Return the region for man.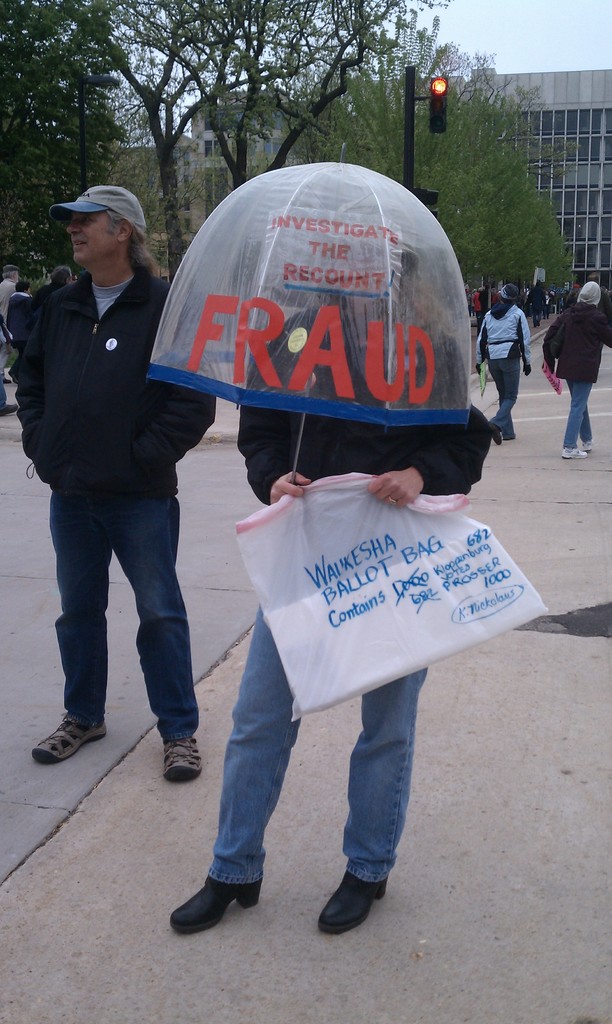
<bbox>0, 177, 227, 816</bbox>.
